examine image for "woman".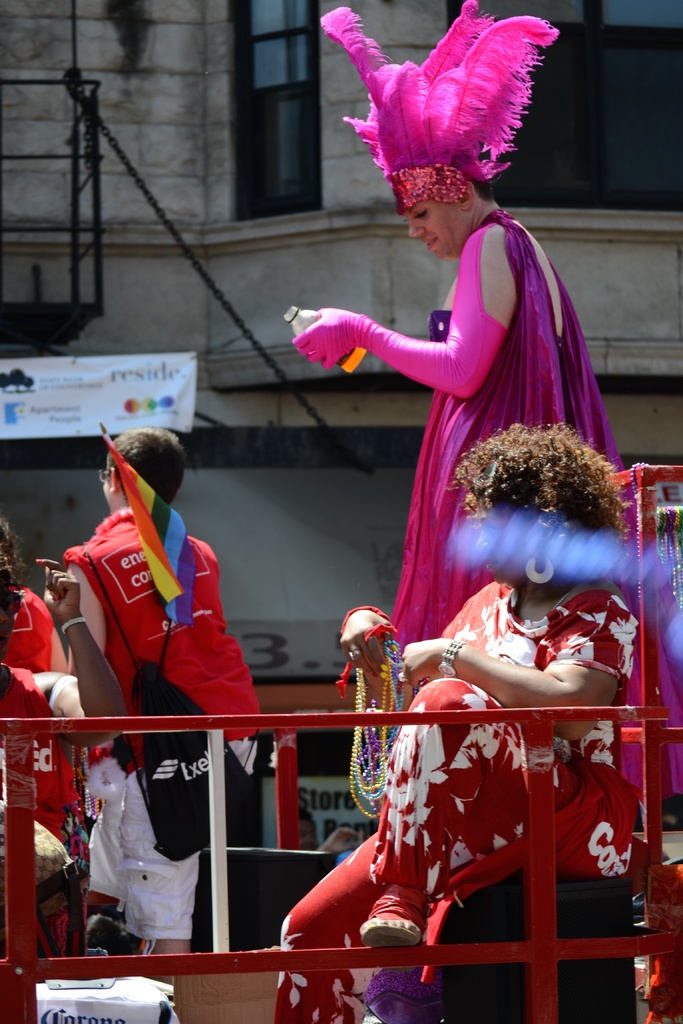
Examination result: x1=294 y1=0 x2=682 y2=804.
